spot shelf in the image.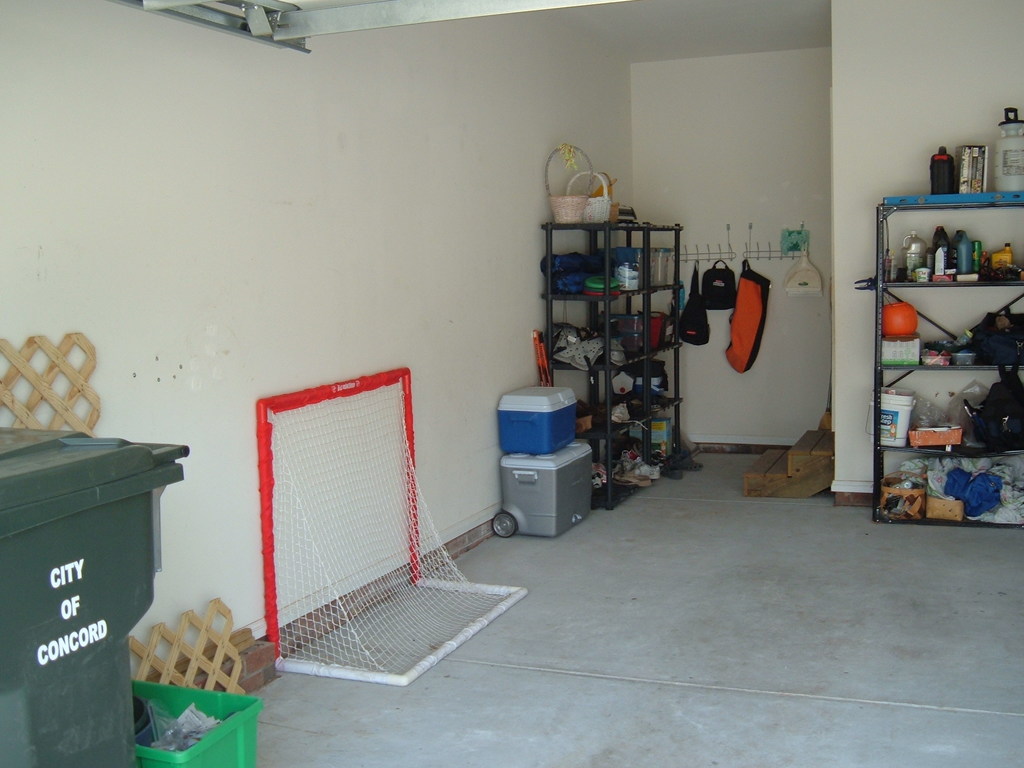
shelf found at (879,363,1023,368).
